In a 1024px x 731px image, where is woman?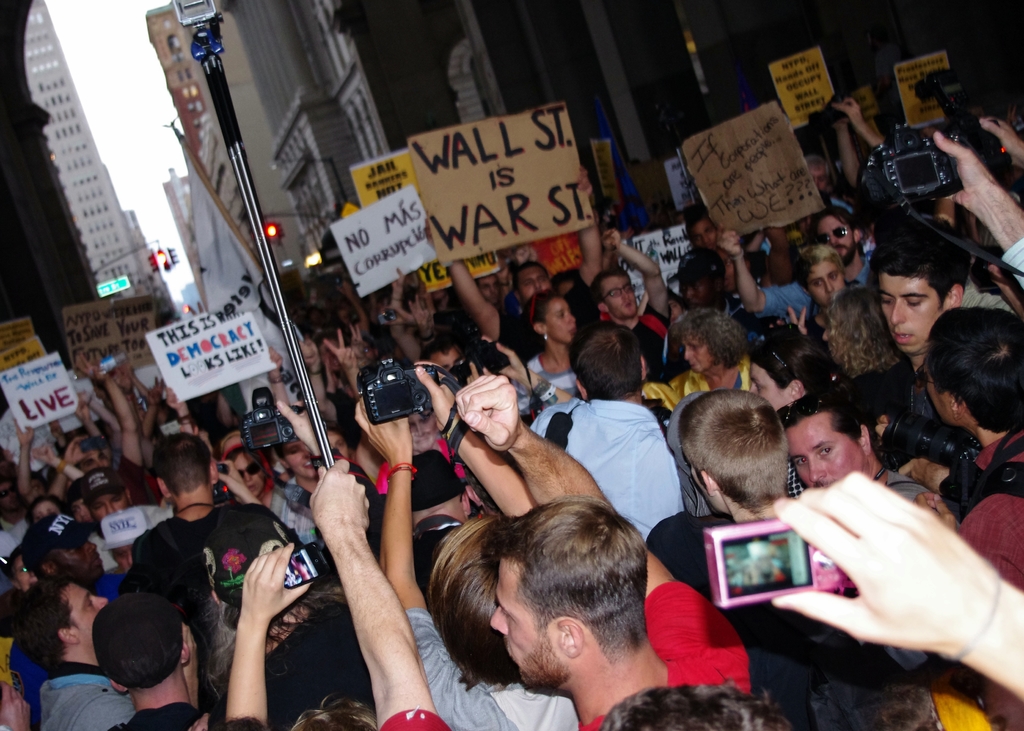
(x1=752, y1=328, x2=861, y2=507).
